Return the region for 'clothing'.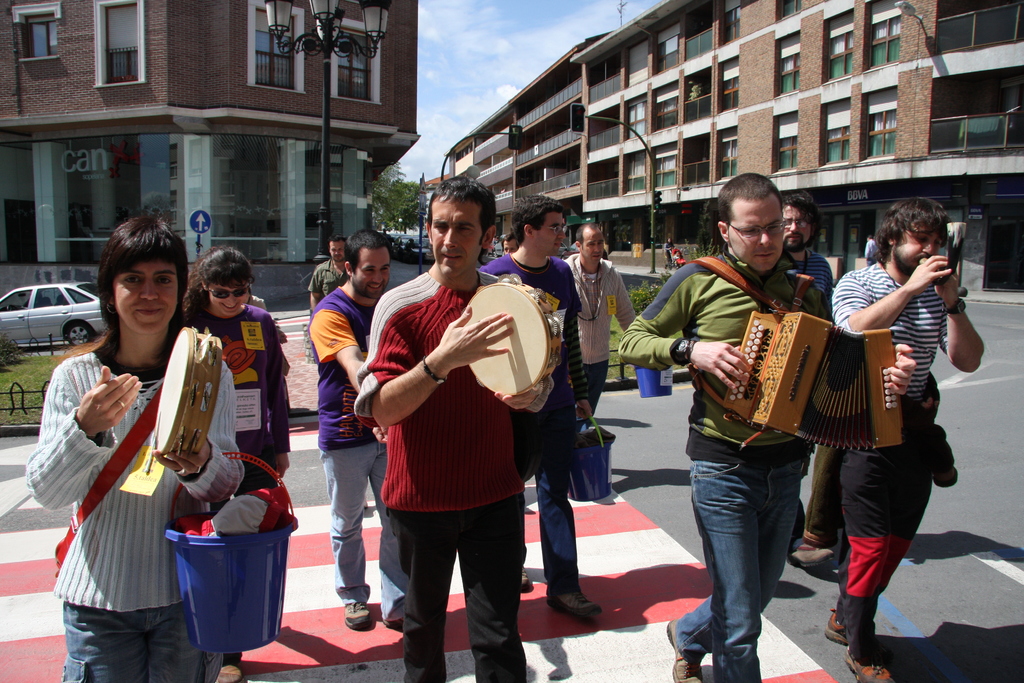
x1=16, y1=346, x2=238, y2=682.
